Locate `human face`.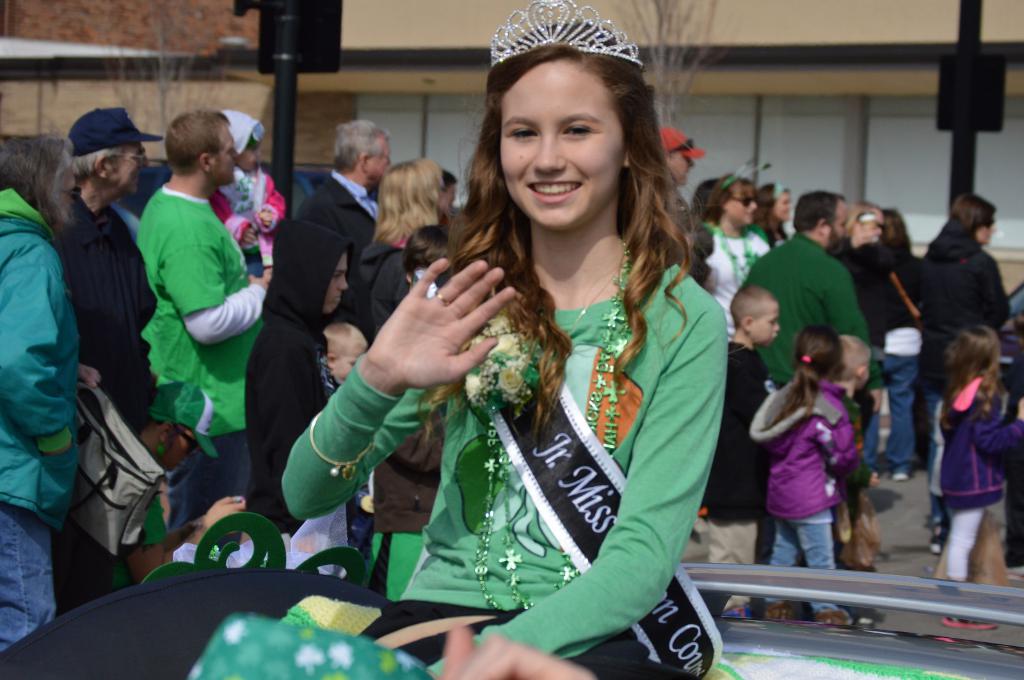
Bounding box: <bbox>217, 125, 234, 183</bbox>.
